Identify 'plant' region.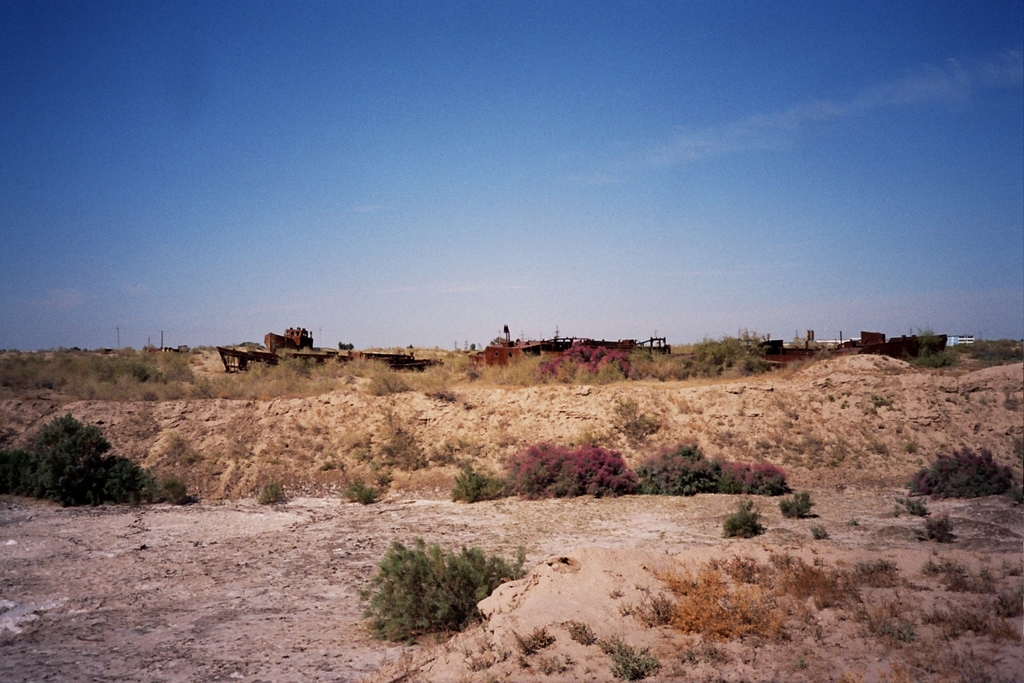
Region: pyautogui.locateOnScreen(565, 610, 609, 646).
